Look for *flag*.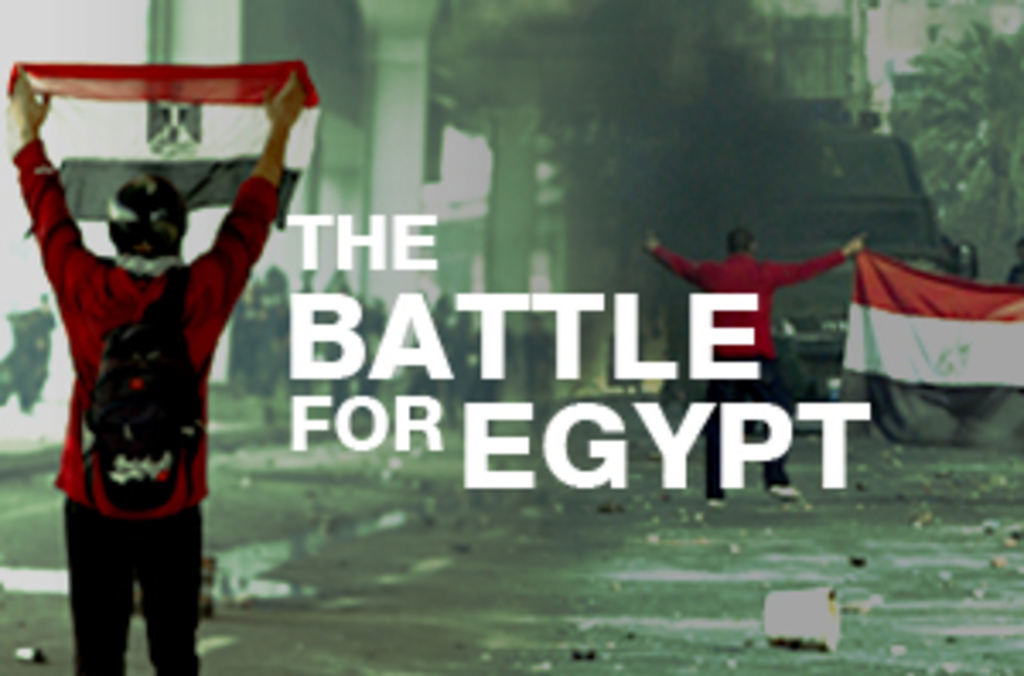
Found: region(10, 55, 324, 242).
